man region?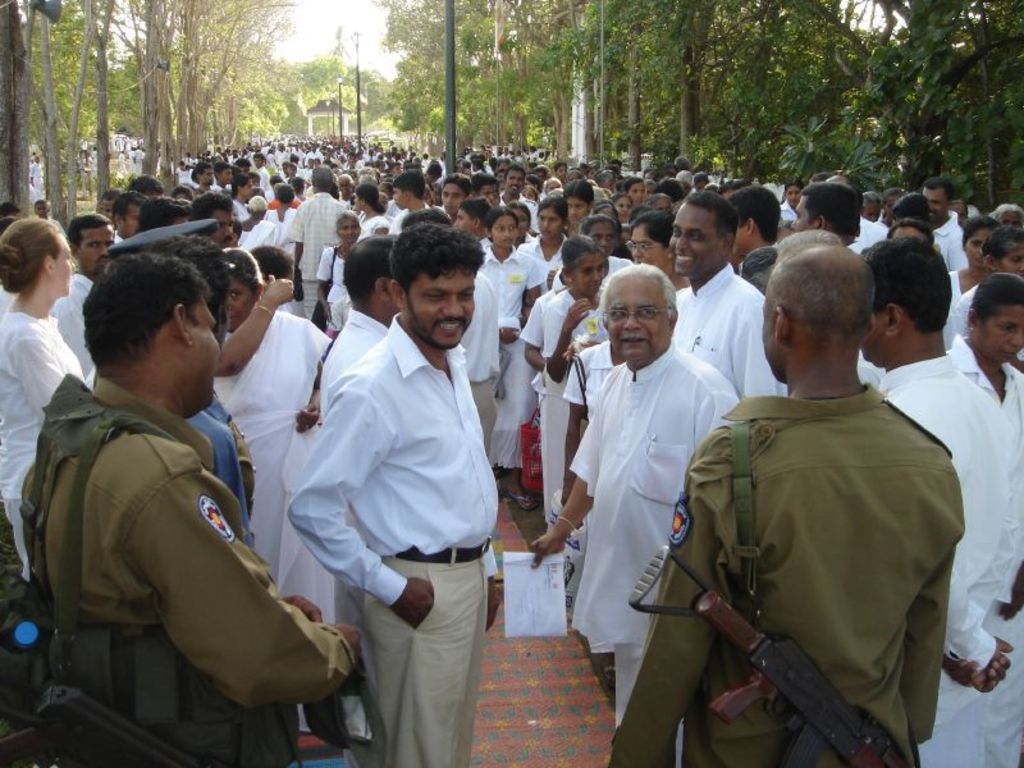
[0,202,20,216]
